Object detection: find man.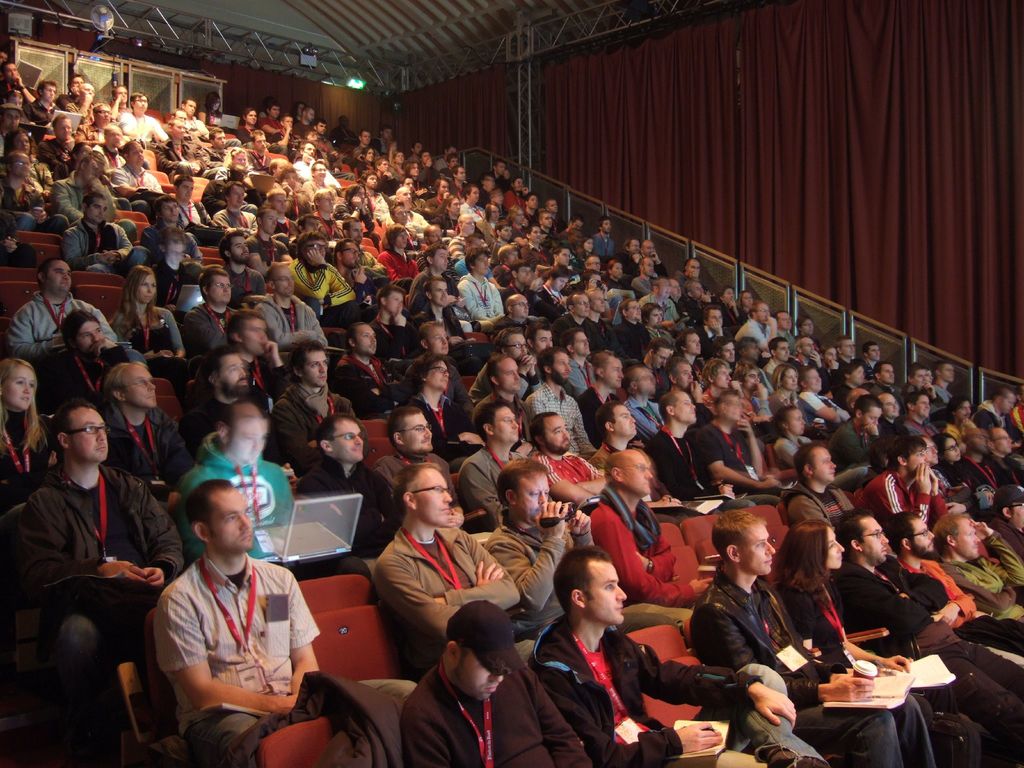
{"x1": 149, "y1": 228, "x2": 204, "y2": 305}.
